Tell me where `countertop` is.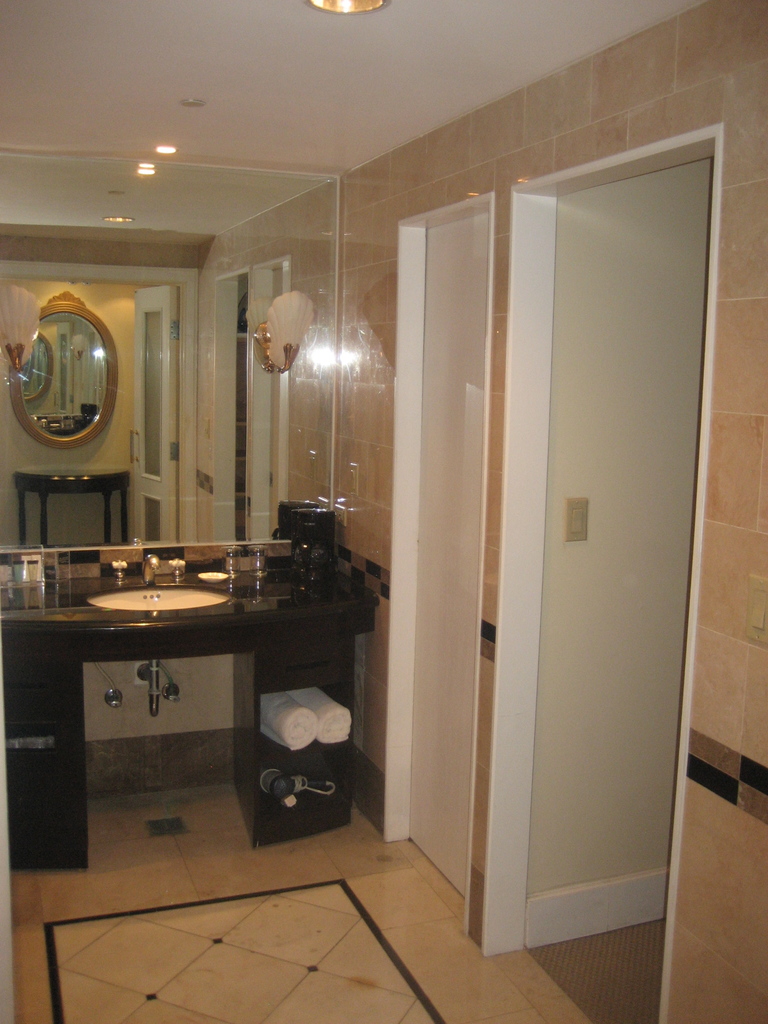
`countertop` is at [left=3, top=570, right=375, bottom=868].
